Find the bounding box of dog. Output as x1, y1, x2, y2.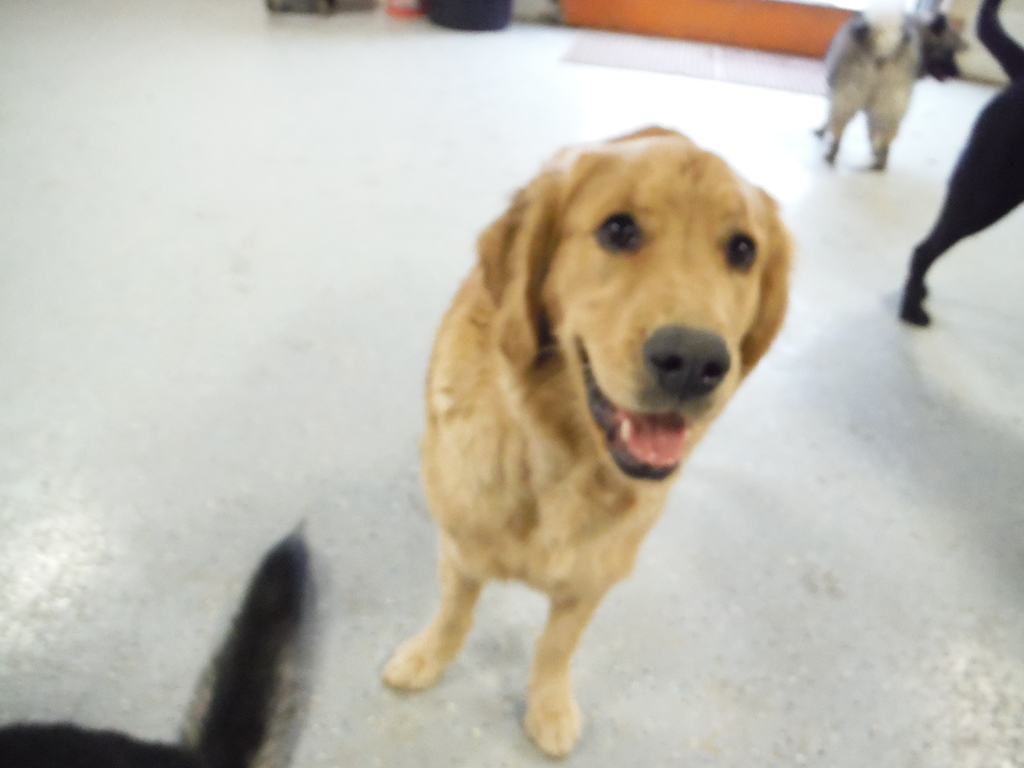
372, 125, 792, 755.
